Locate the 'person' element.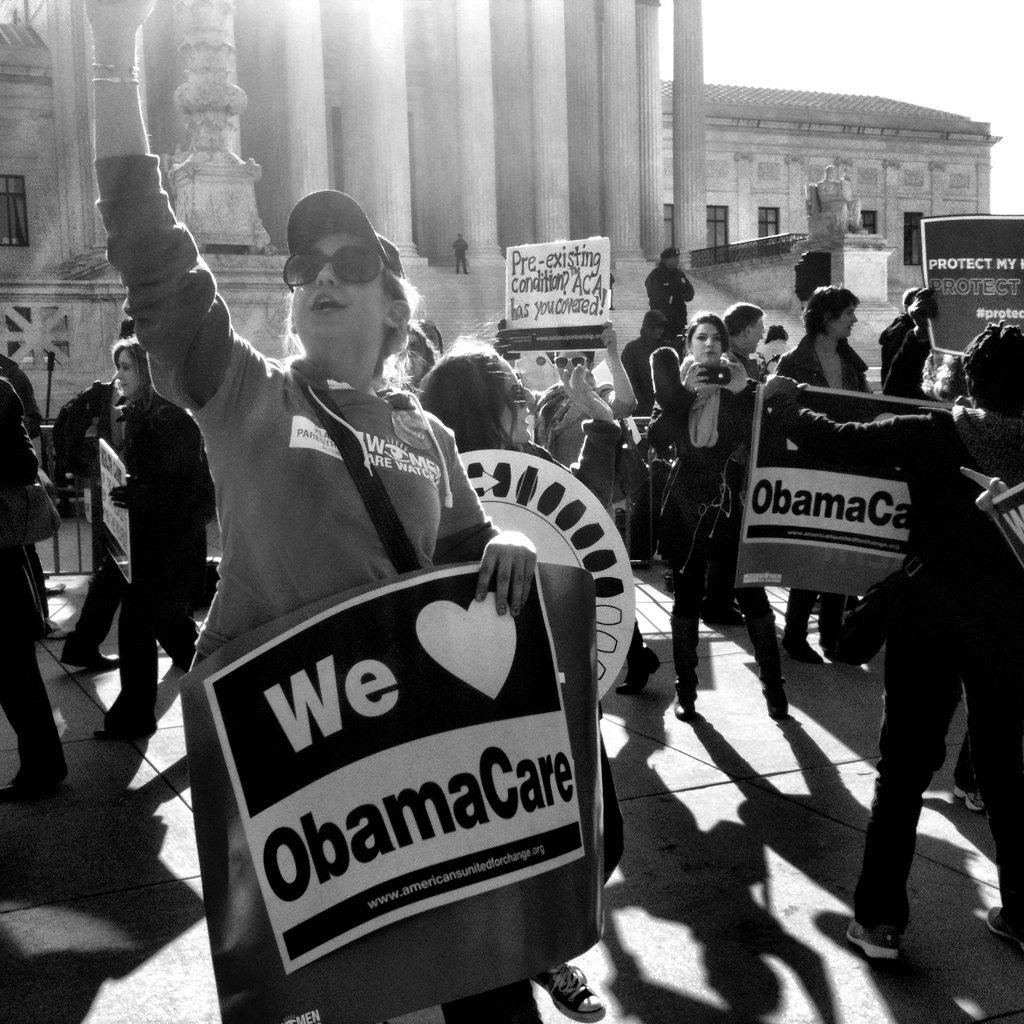
Element bbox: (492, 308, 635, 476).
